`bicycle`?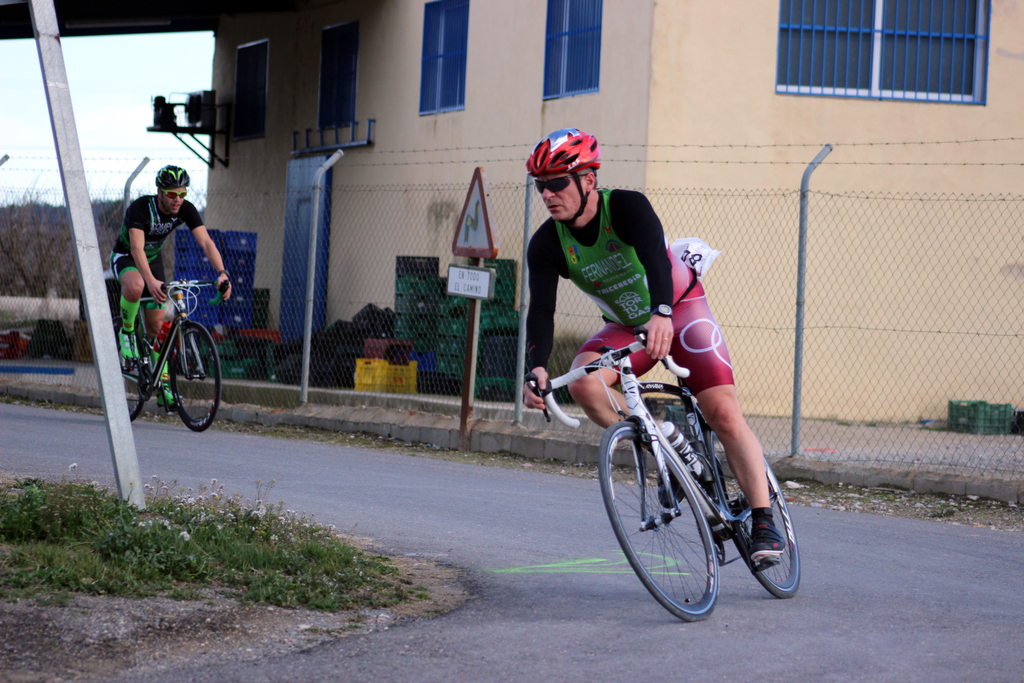
BBox(111, 280, 228, 434)
